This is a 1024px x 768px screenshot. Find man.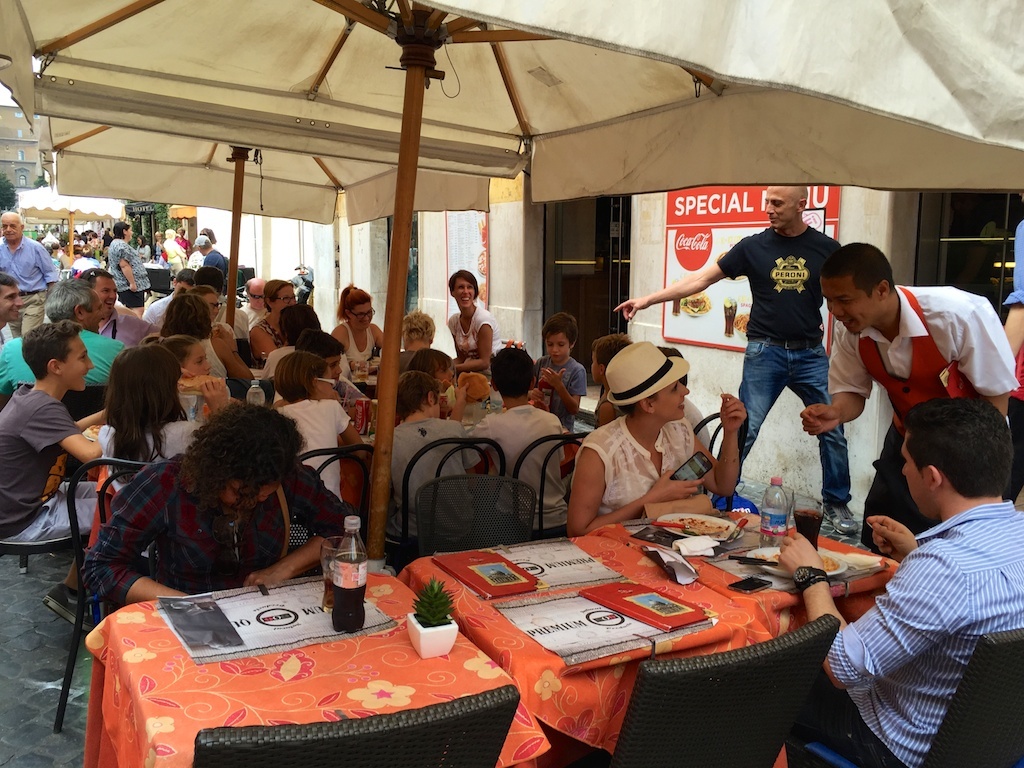
Bounding box: x1=0, y1=271, x2=21, y2=346.
